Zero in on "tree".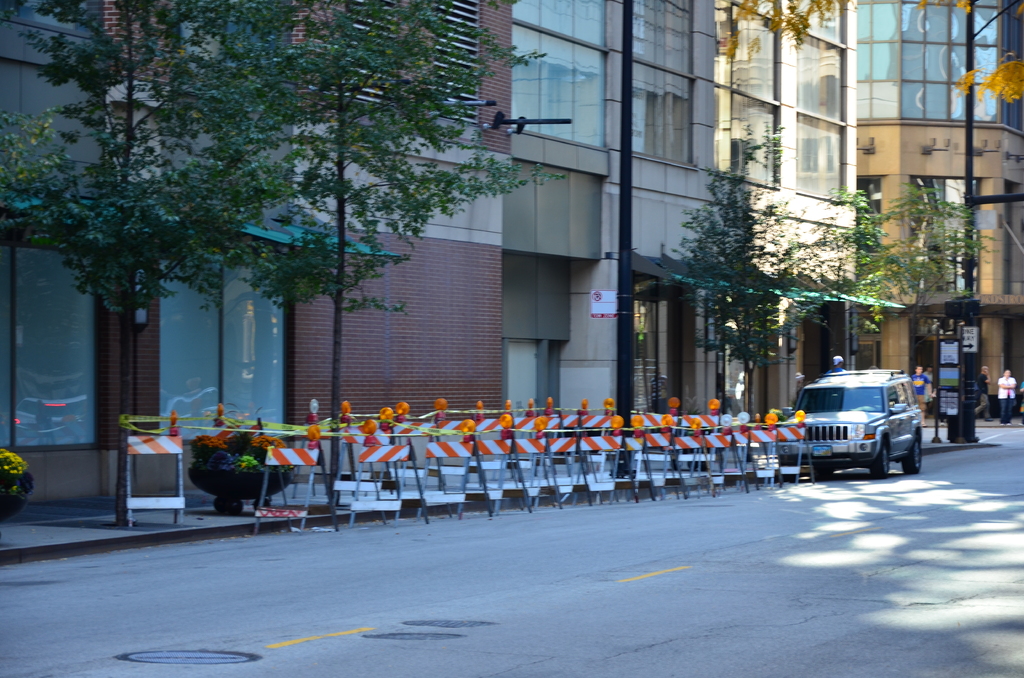
Zeroed in: (792, 190, 908, 375).
